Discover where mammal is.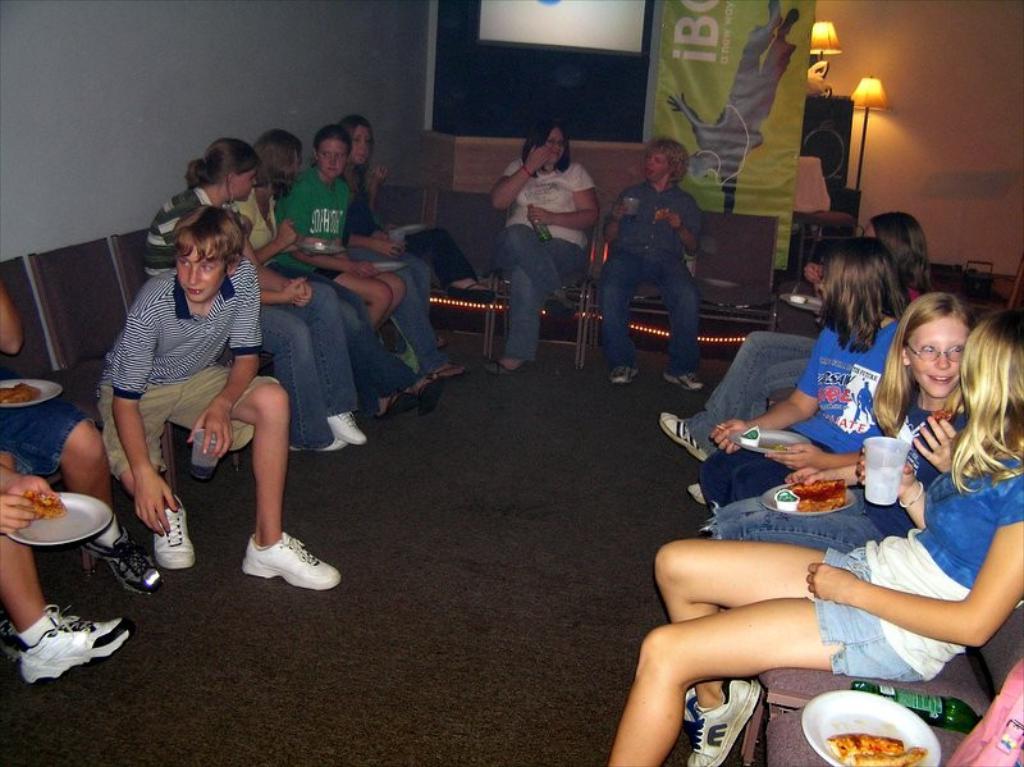
Discovered at (594,137,714,388).
